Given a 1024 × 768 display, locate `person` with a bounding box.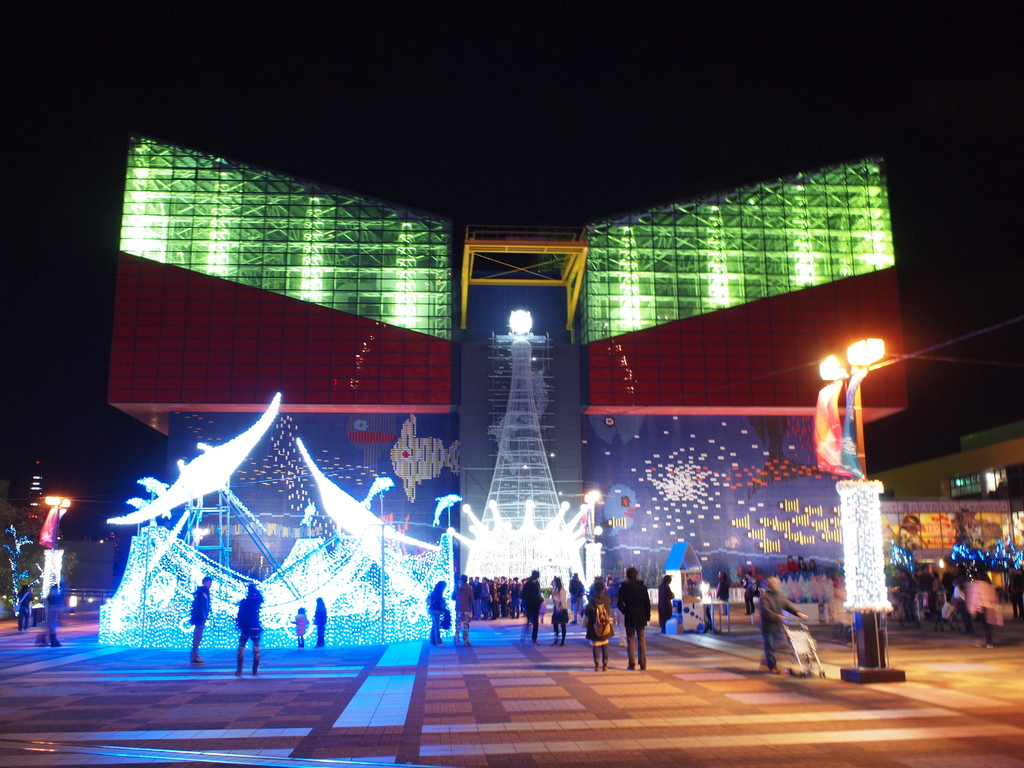
Located: BBox(425, 580, 444, 644).
